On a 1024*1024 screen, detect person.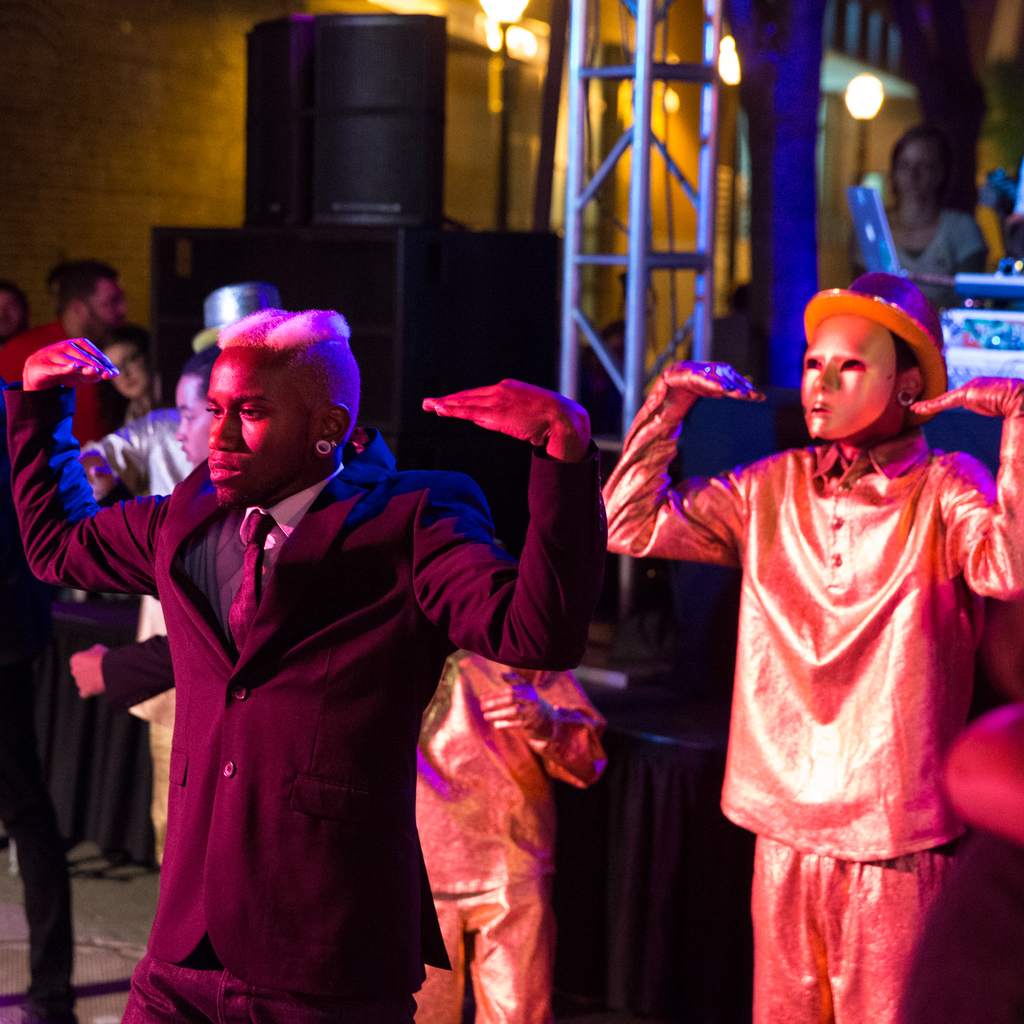
locate(0, 314, 597, 1023).
